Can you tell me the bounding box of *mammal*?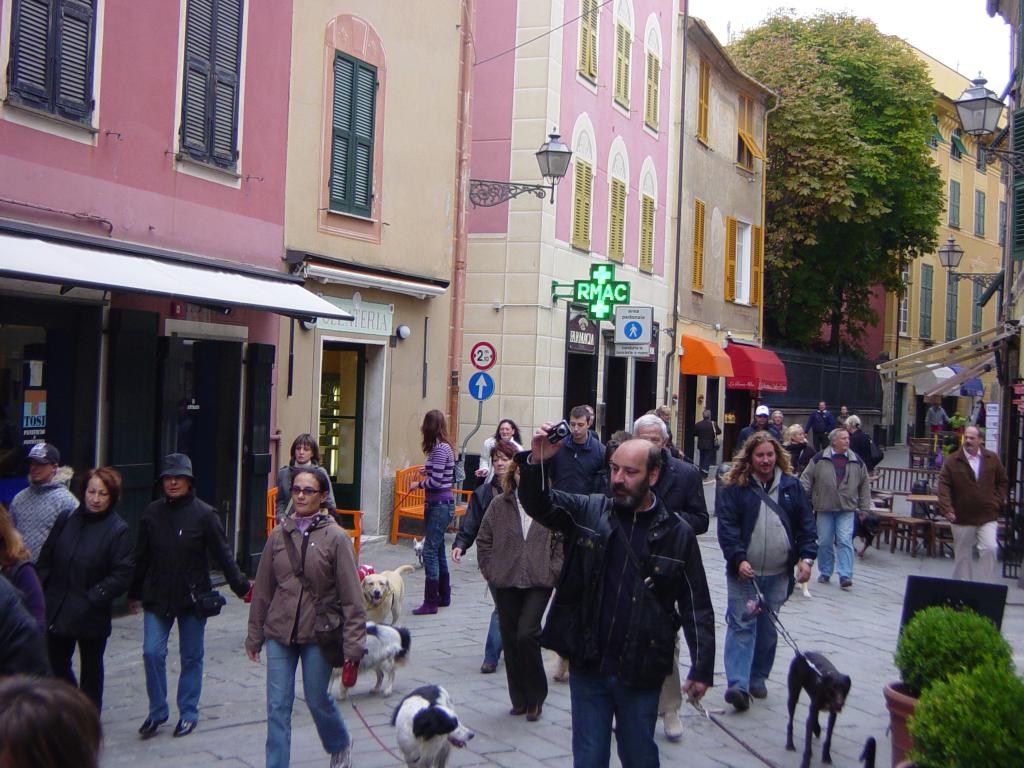
<bbox>864, 739, 880, 767</bbox>.
